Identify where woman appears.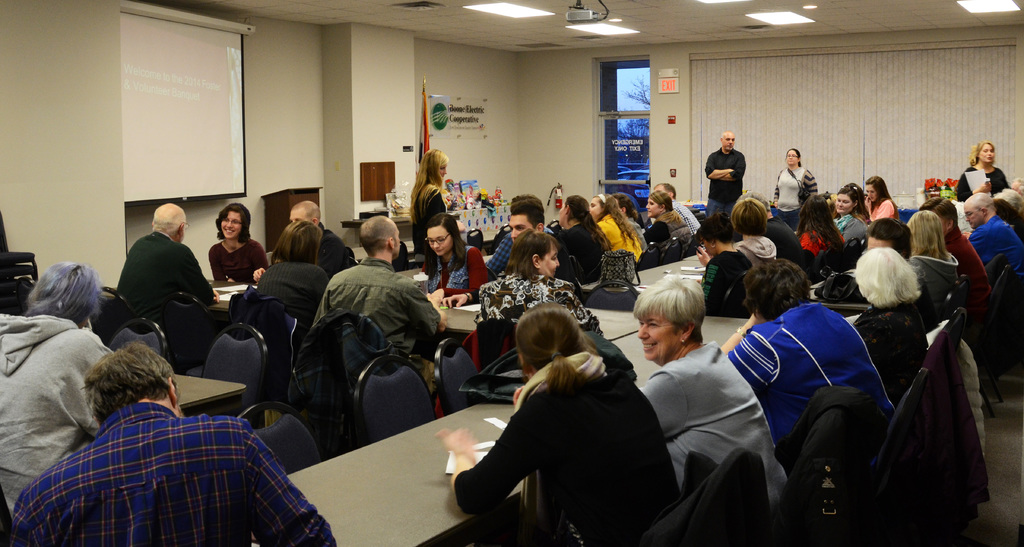
Appears at 636 271 794 529.
